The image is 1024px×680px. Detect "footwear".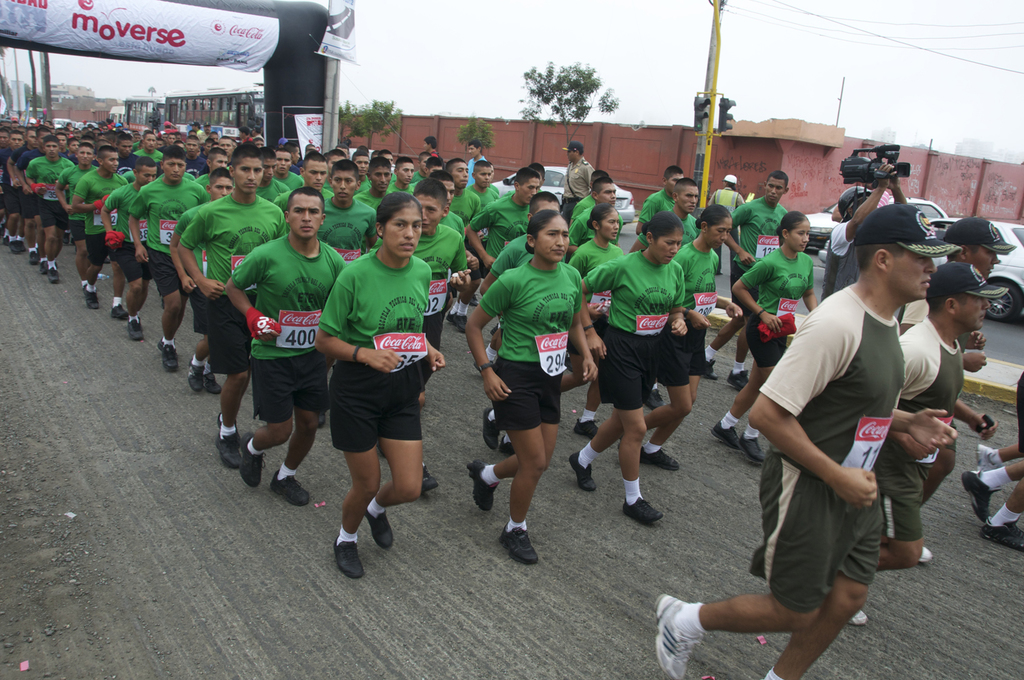
Detection: (72,278,87,298).
